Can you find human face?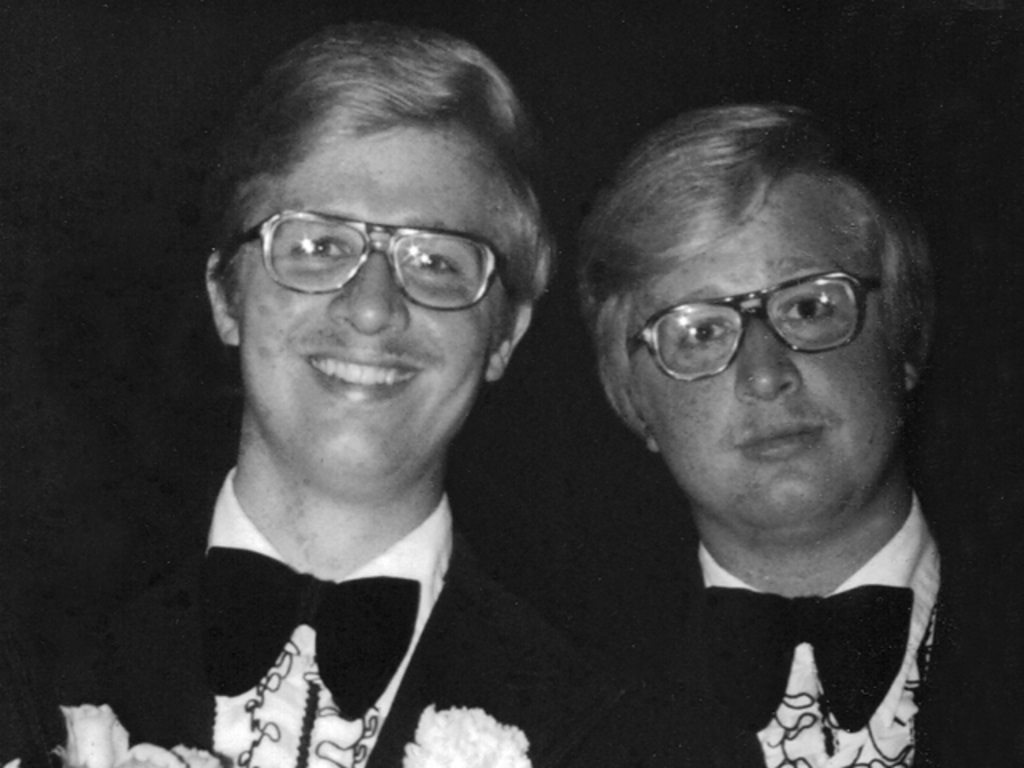
Yes, bounding box: 242/125/501/491.
